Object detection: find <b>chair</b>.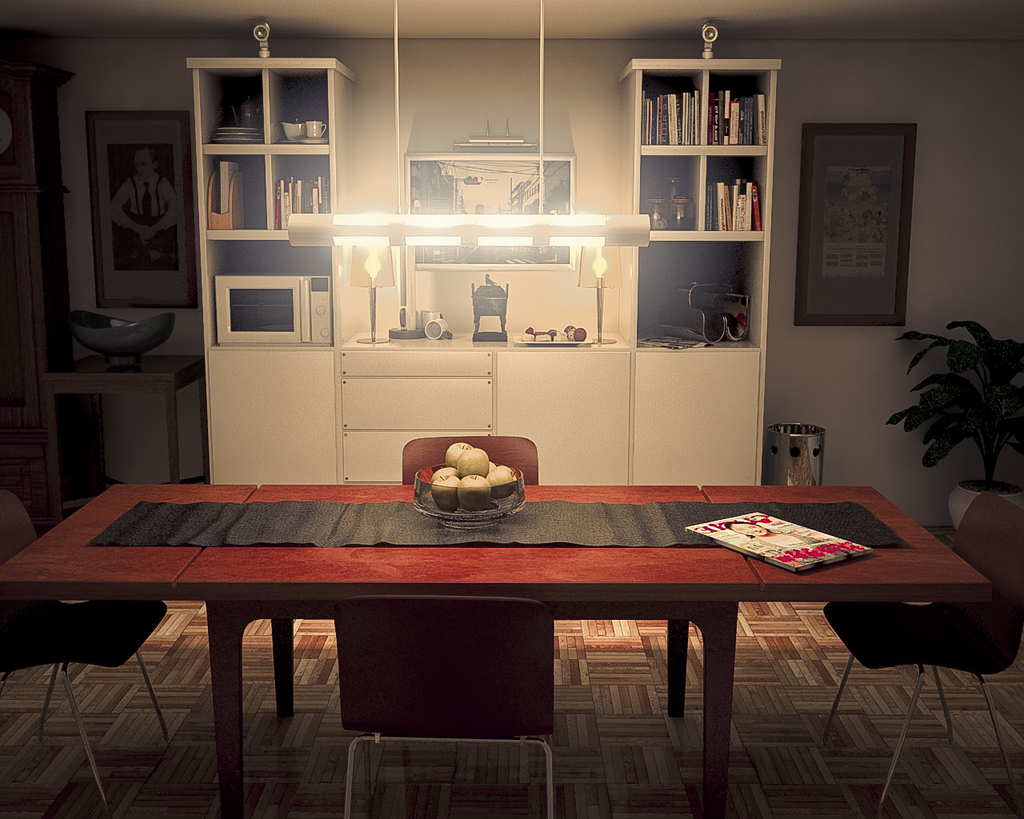
box(337, 597, 557, 818).
